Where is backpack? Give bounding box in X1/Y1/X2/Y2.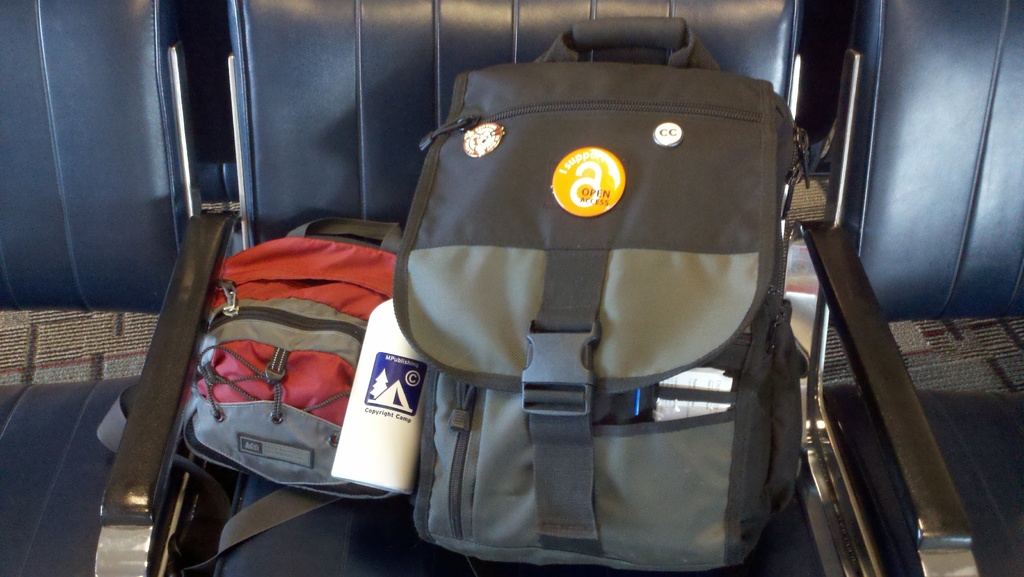
355/29/835/565.
